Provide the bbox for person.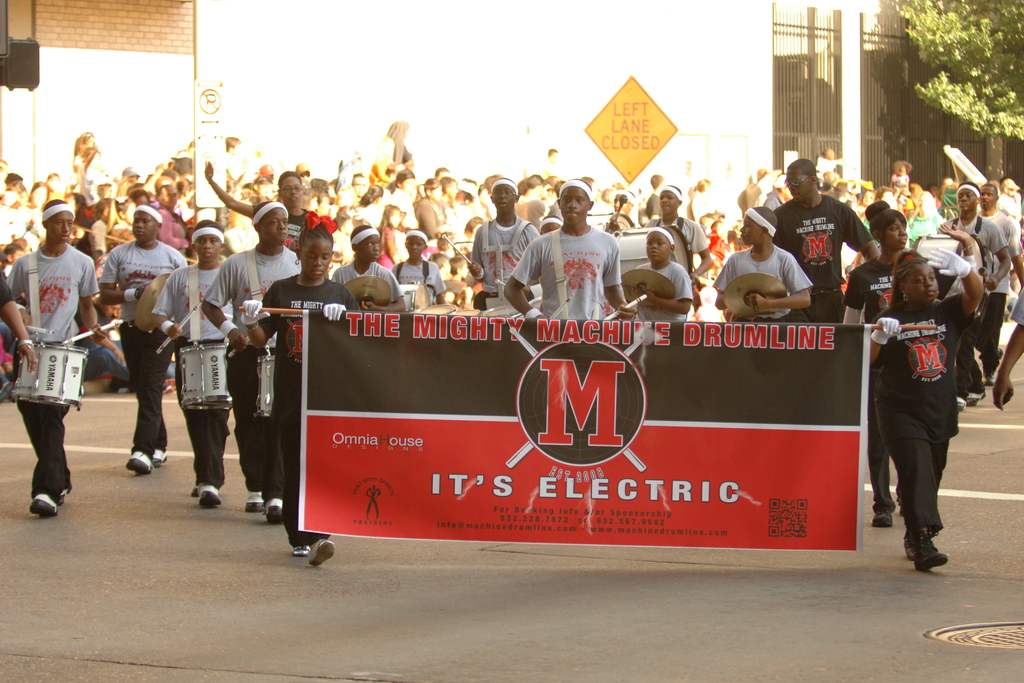
region(206, 159, 317, 242).
